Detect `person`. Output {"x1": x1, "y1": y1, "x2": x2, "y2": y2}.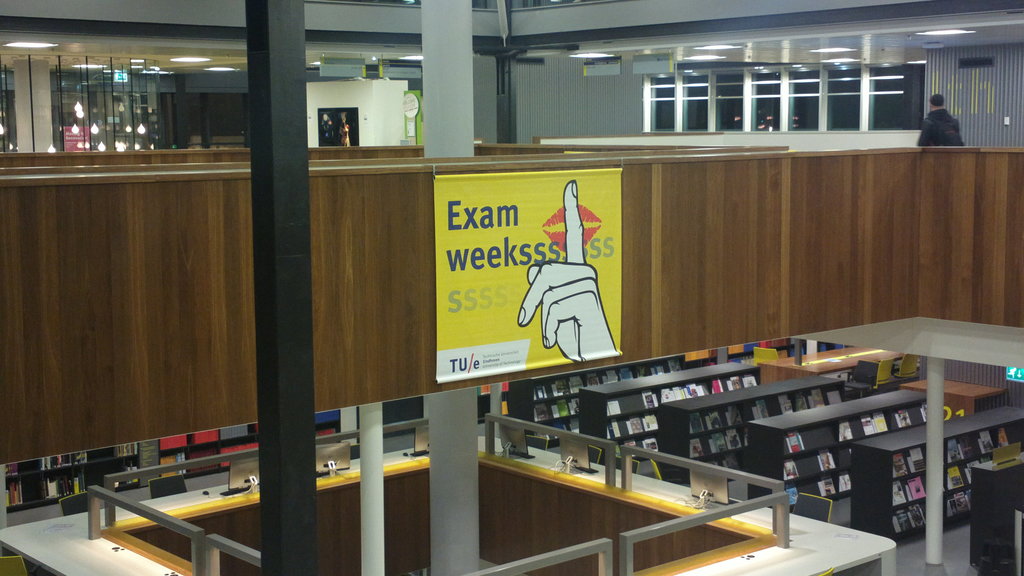
{"x1": 915, "y1": 92, "x2": 966, "y2": 147}.
